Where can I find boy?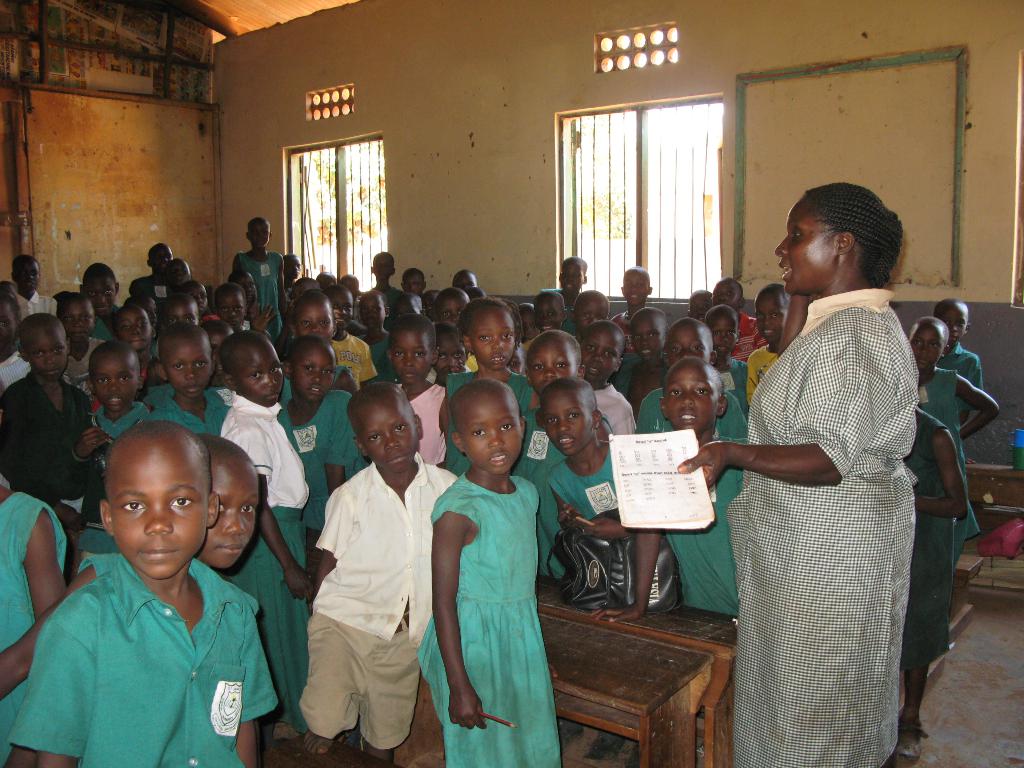
You can find it at box=[116, 300, 155, 347].
